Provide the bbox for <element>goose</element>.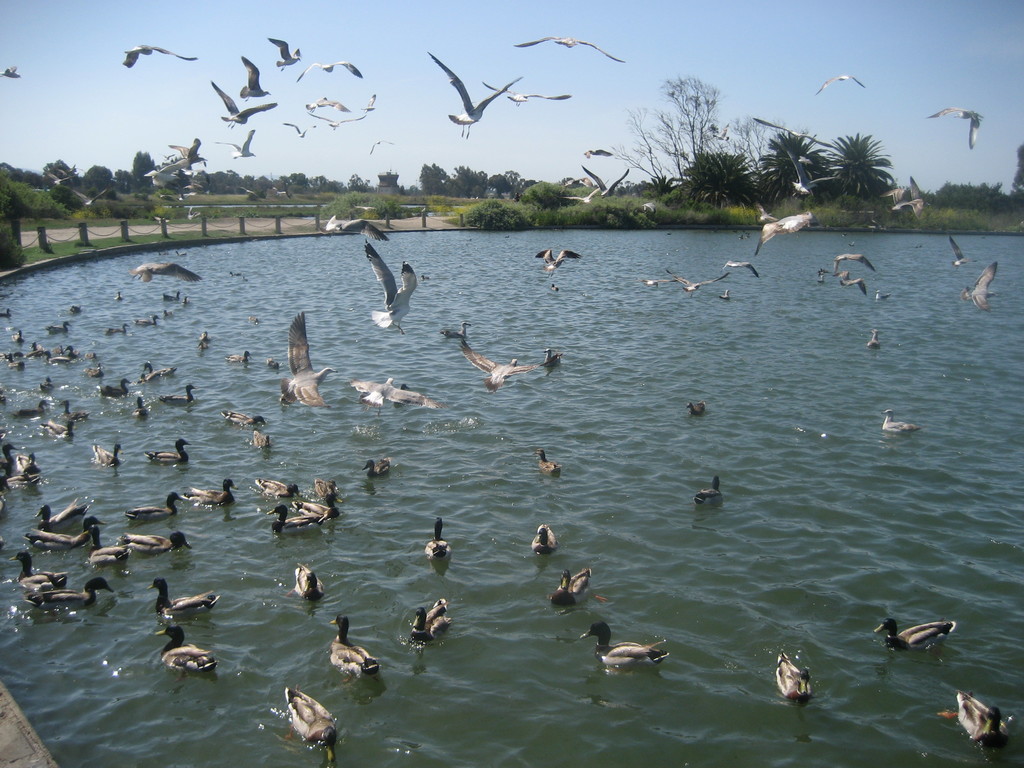
locate(534, 449, 563, 472).
